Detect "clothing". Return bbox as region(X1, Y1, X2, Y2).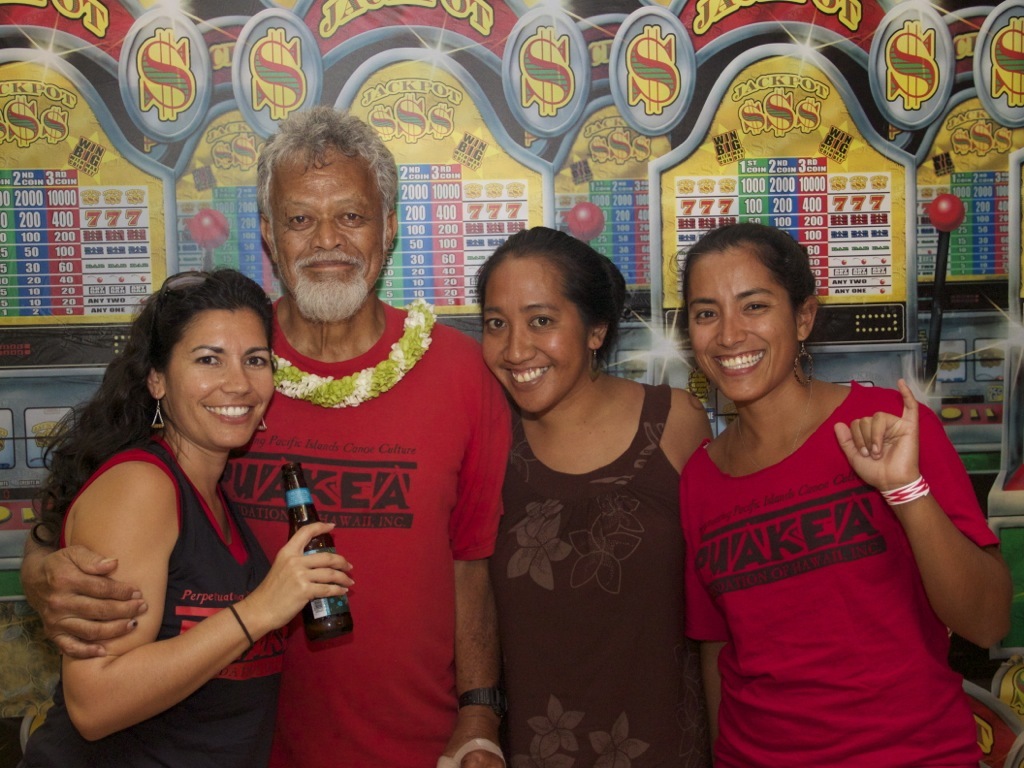
region(681, 361, 973, 738).
